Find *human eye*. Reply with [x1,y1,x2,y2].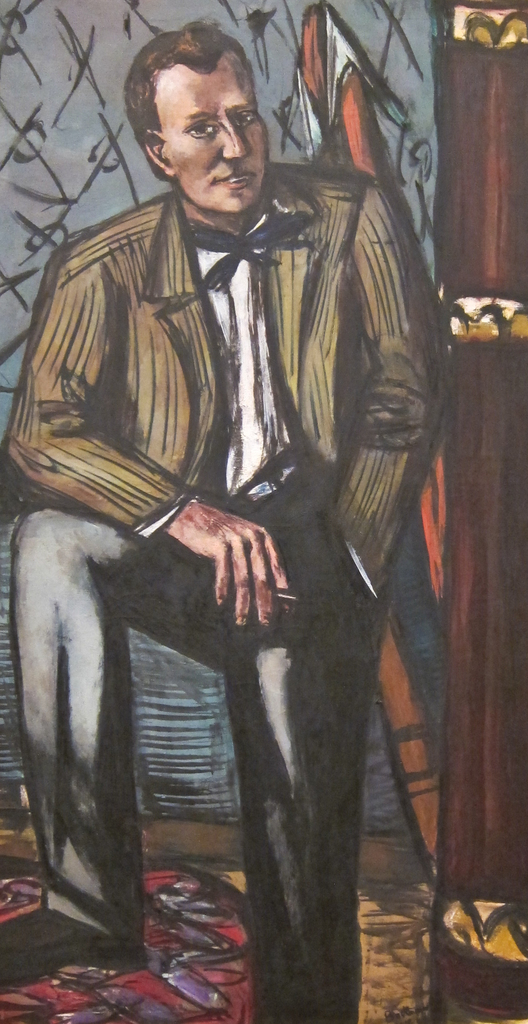
[227,108,258,130].
